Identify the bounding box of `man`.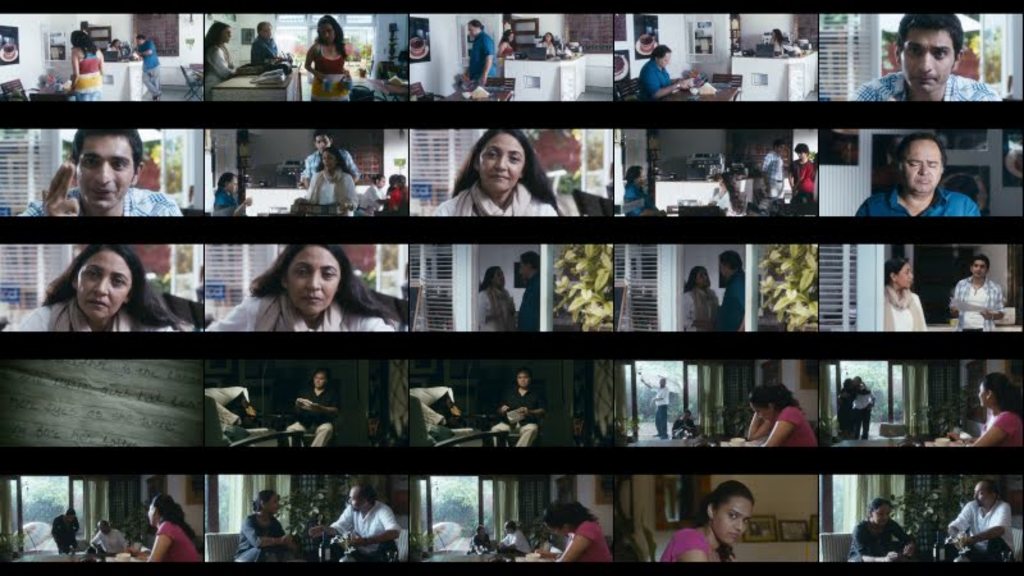
[851,131,991,221].
